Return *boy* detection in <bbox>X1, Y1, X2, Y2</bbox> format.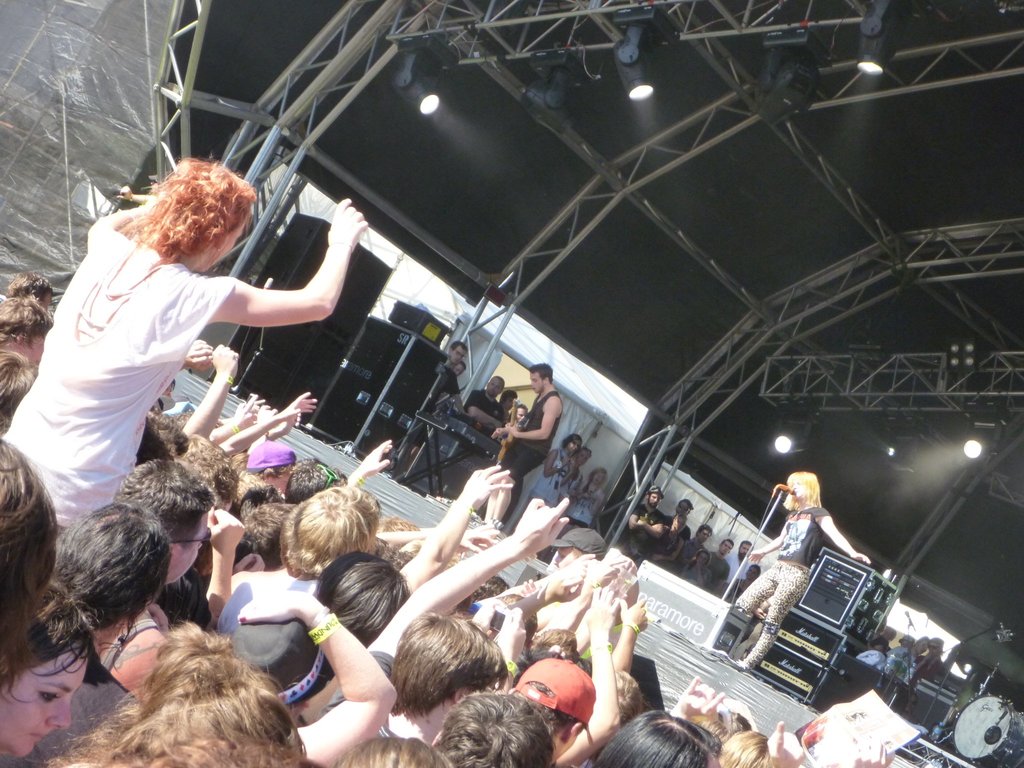
<bbox>0, 351, 40, 428</bbox>.
